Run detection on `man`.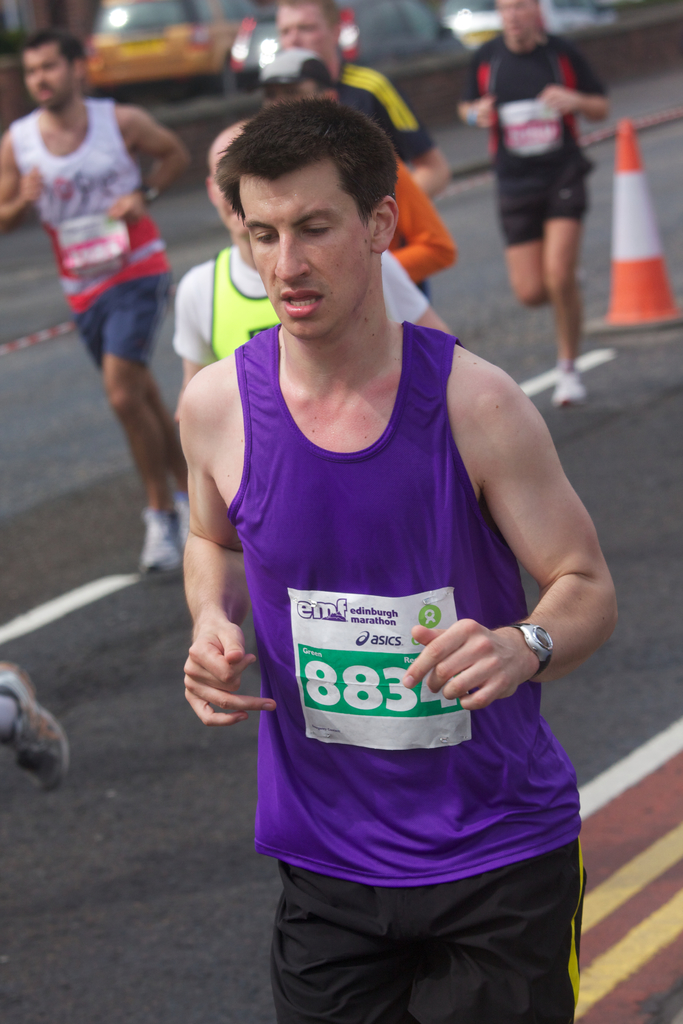
Result: locate(266, 4, 454, 209).
